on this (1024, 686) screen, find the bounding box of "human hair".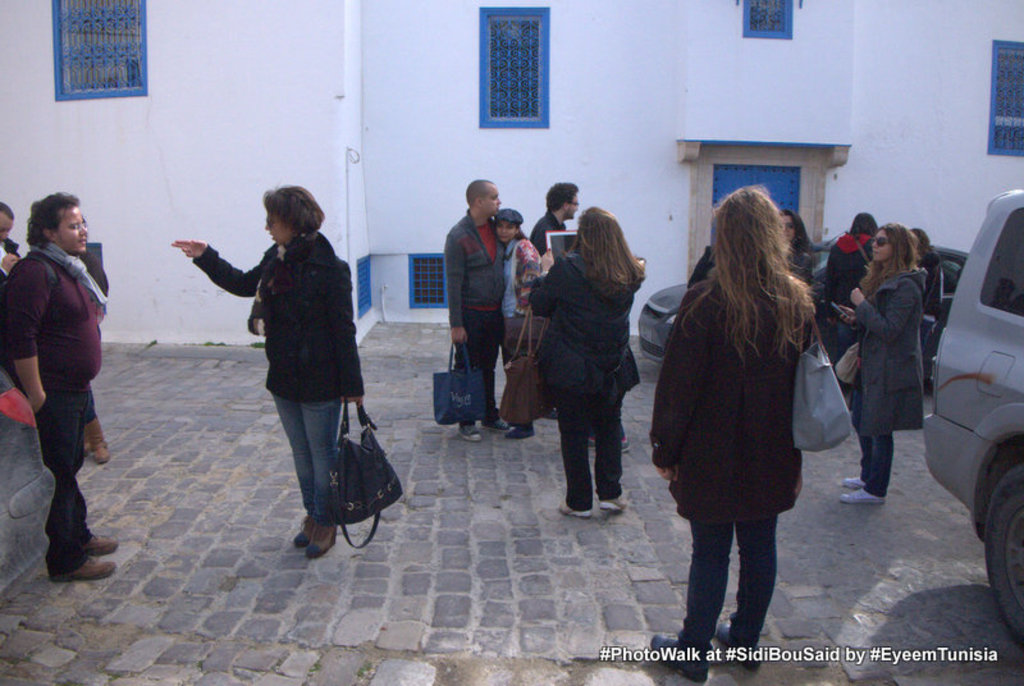
Bounding box: locate(541, 182, 580, 209).
